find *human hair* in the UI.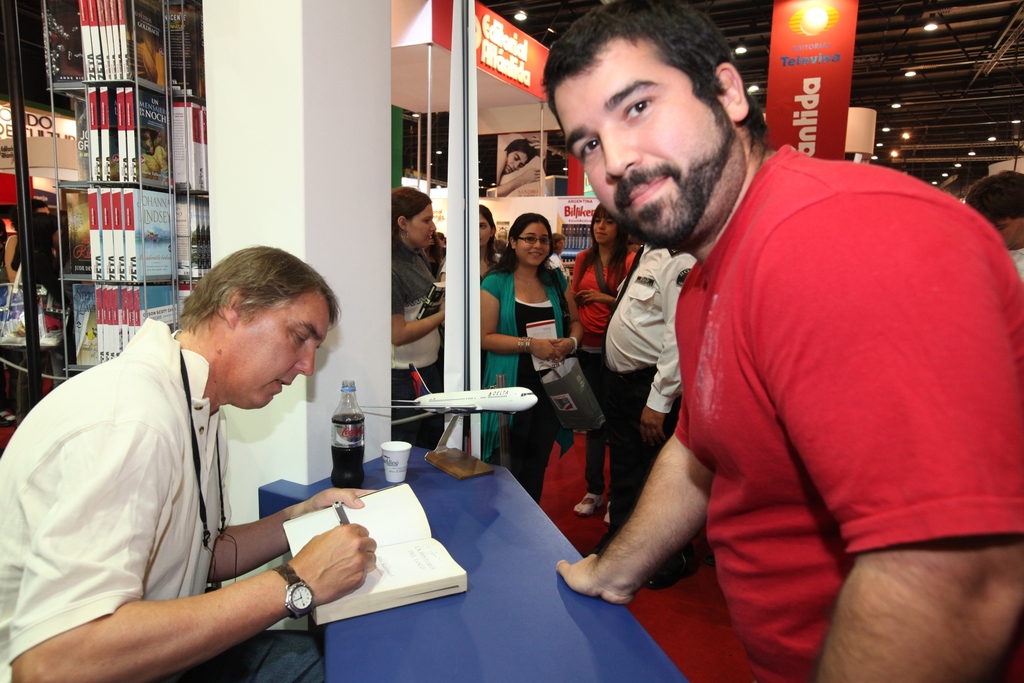
UI element at 576:206:632:281.
